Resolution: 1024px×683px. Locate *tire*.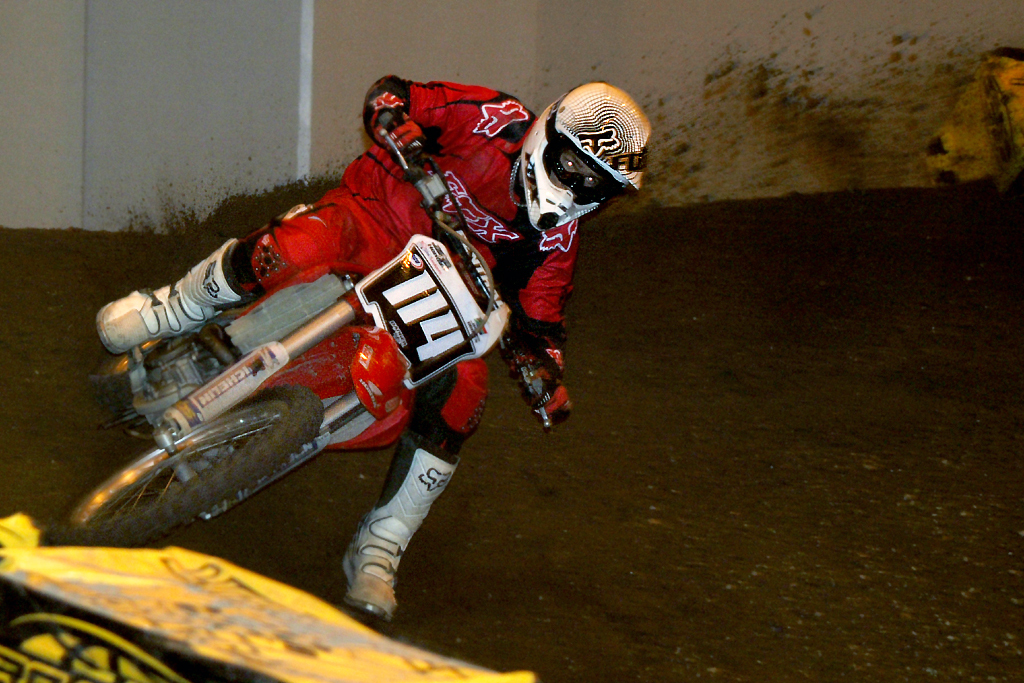
43/380/337/558.
